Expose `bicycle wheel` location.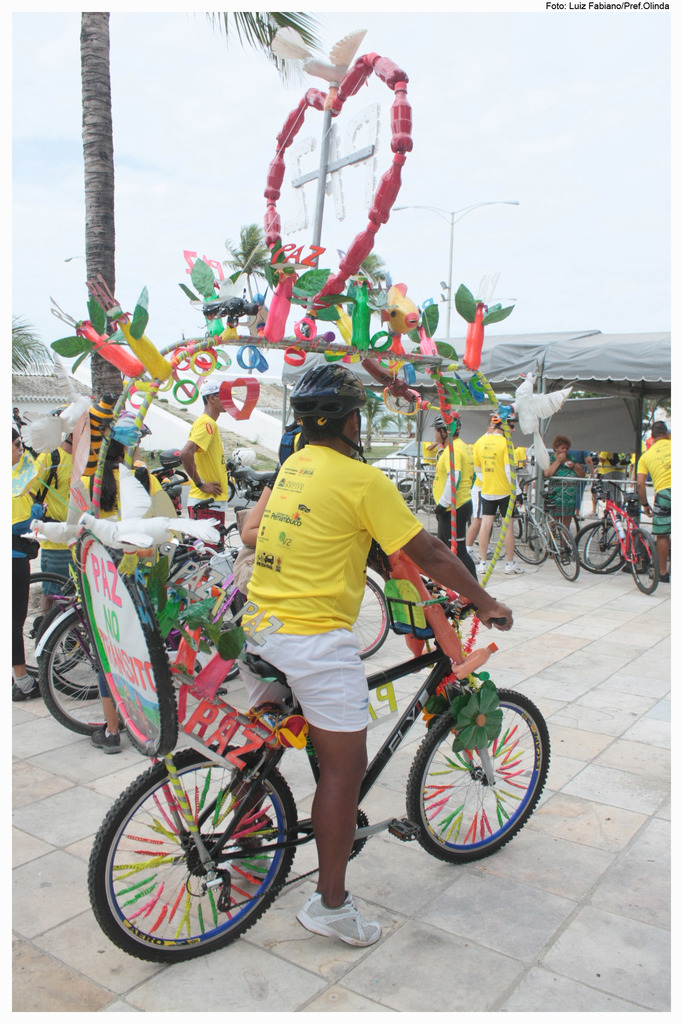
Exposed at Rect(626, 531, 656, 588).
